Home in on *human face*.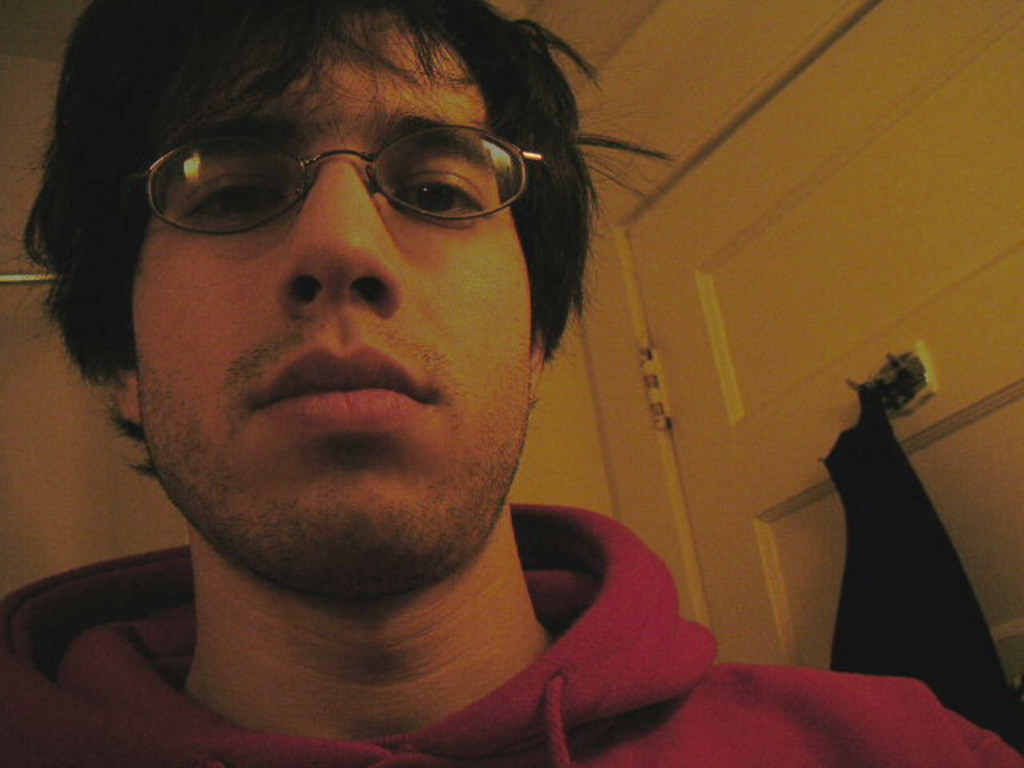
Homed in at {"x1": 128, "y1": 3, "x2": 531, "y2": 587}.
